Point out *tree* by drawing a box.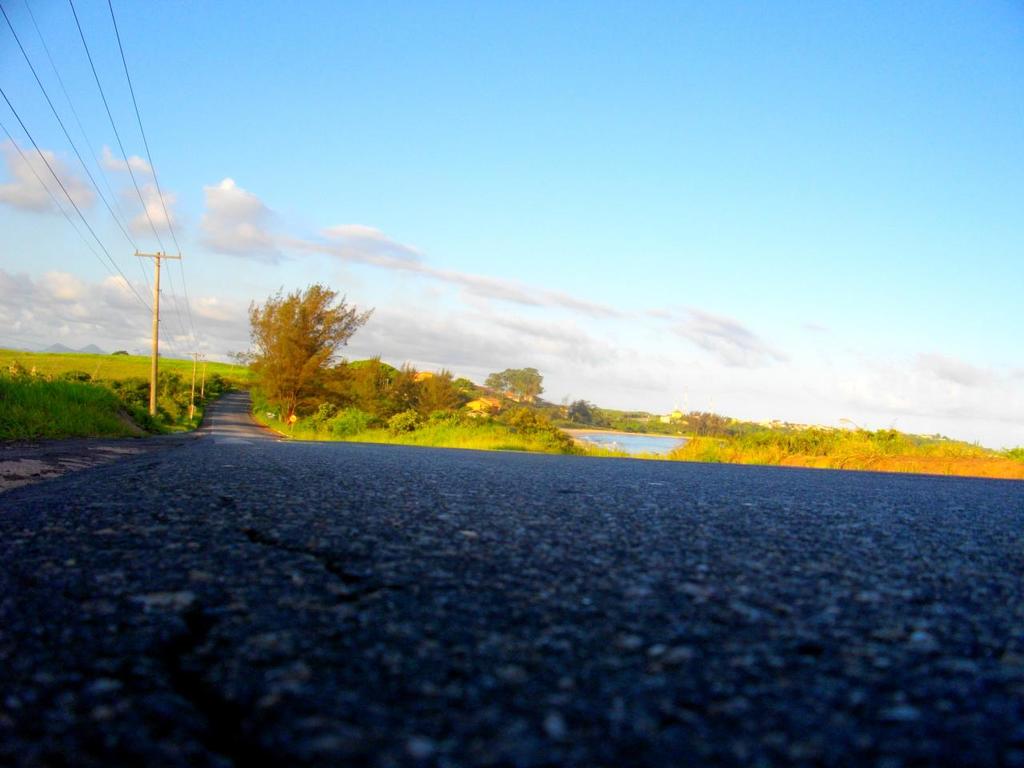
{"left": 0, "top": 370, "right": 150, "bottom": 442}.
